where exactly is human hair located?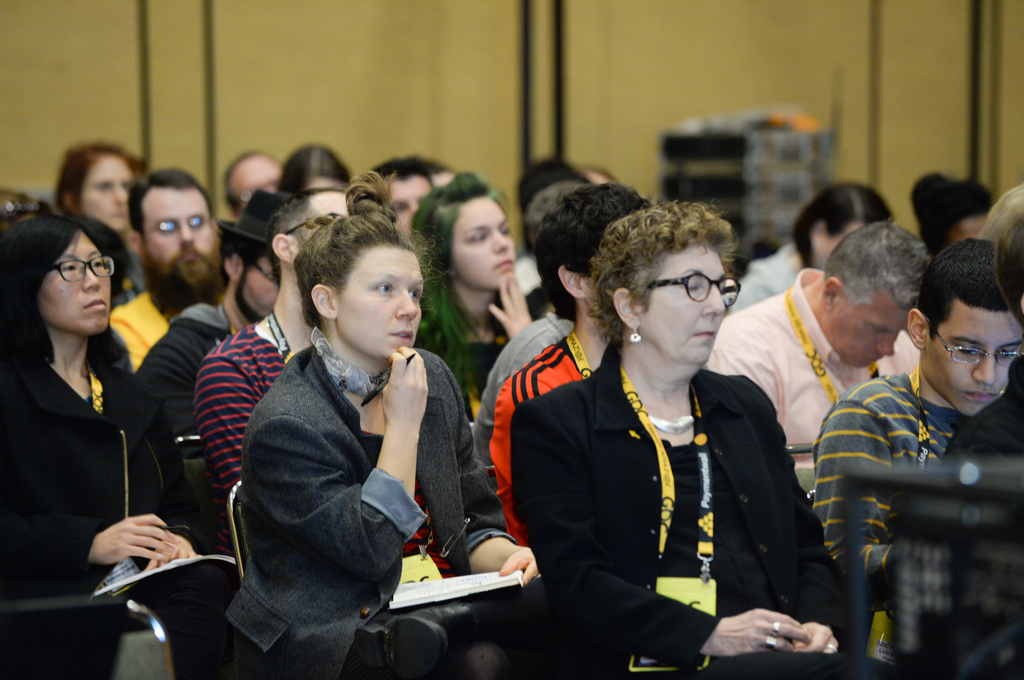
Its bounding box is BBox(293, 173, 449, 323).
